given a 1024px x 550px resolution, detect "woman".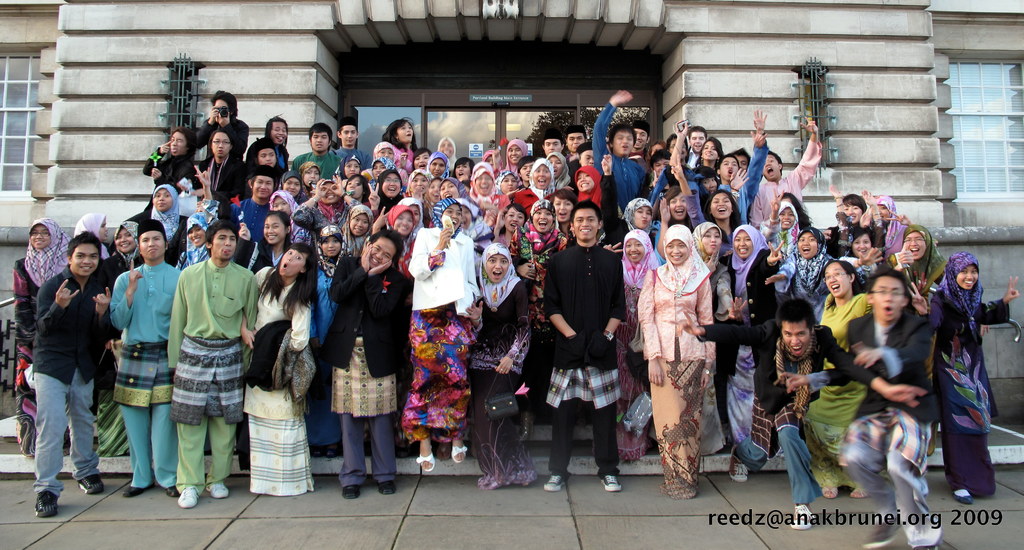
267/185/302/224.
